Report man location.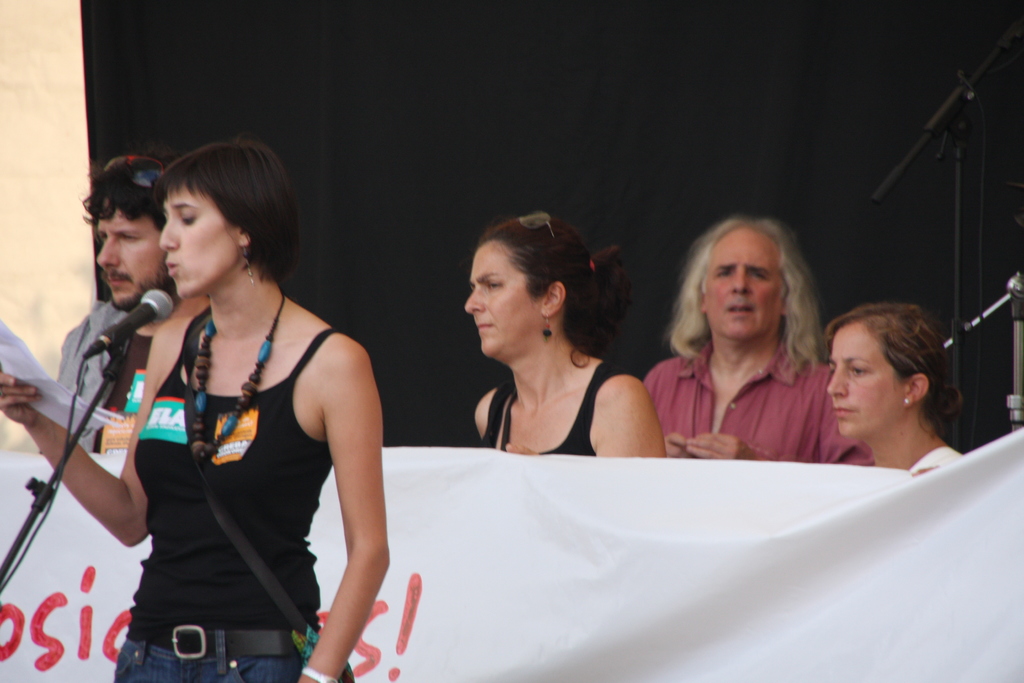
Report: (646, 215, 873, 474).
